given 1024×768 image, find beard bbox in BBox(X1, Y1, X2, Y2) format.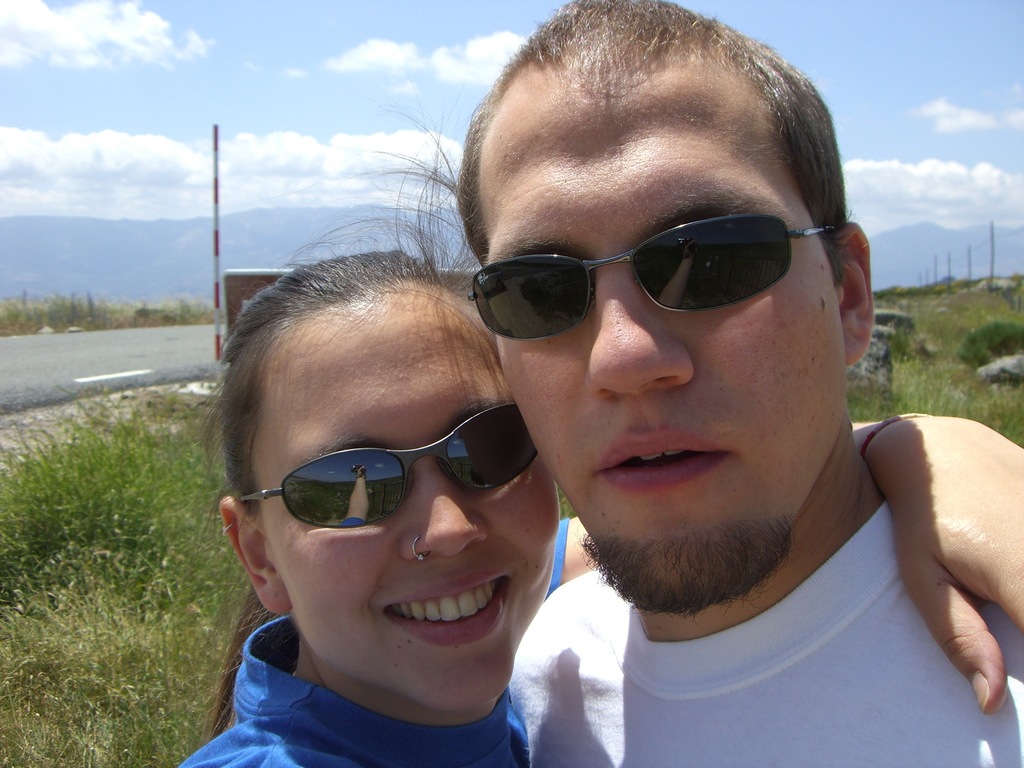
BBox(578, 534, 794, 624).
